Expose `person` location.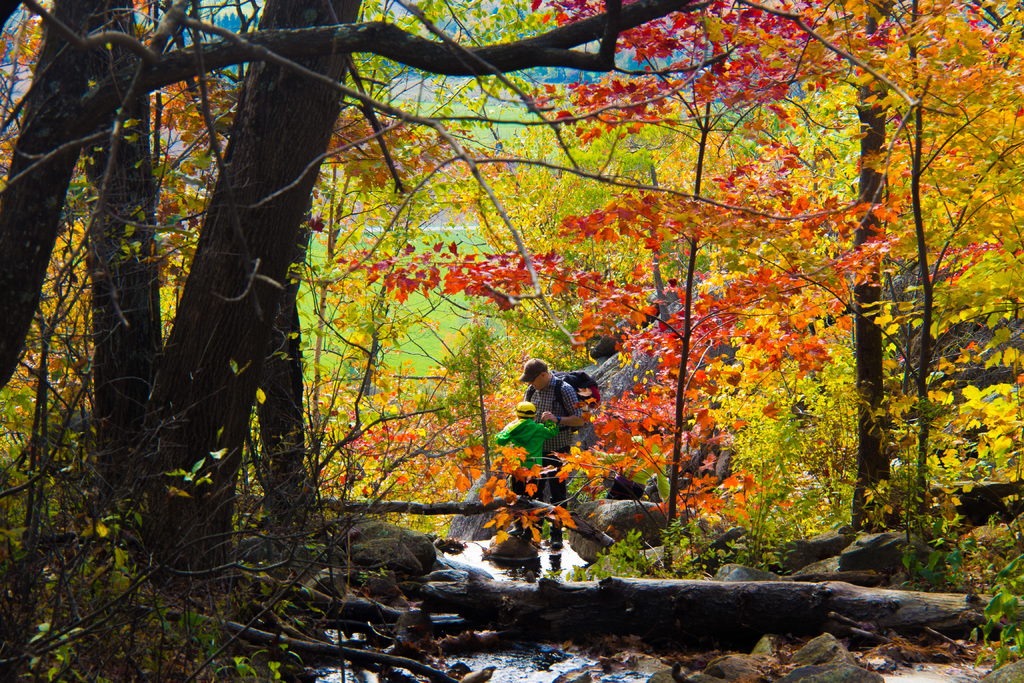
Exposed at (left=522, top=358, right=584, bottom=541).
